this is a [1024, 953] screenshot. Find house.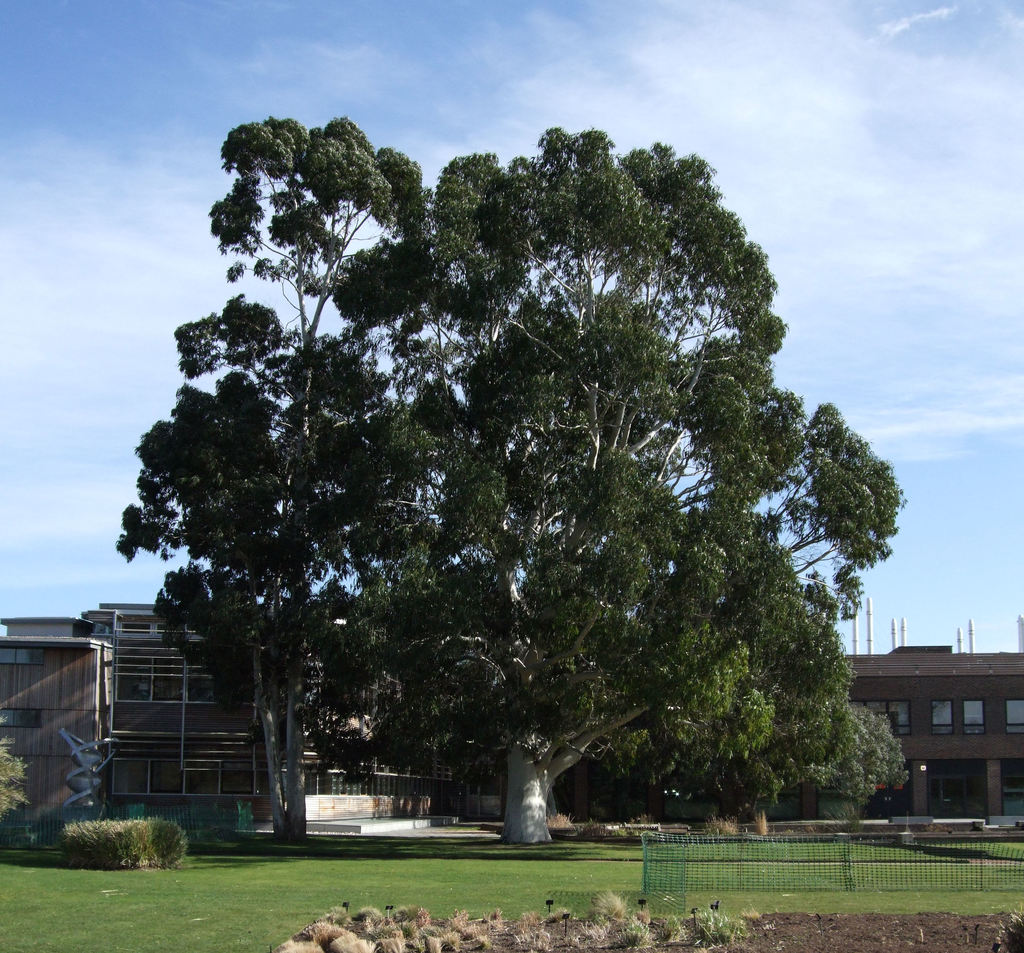
Bounding box: (574,645,1023,826).
